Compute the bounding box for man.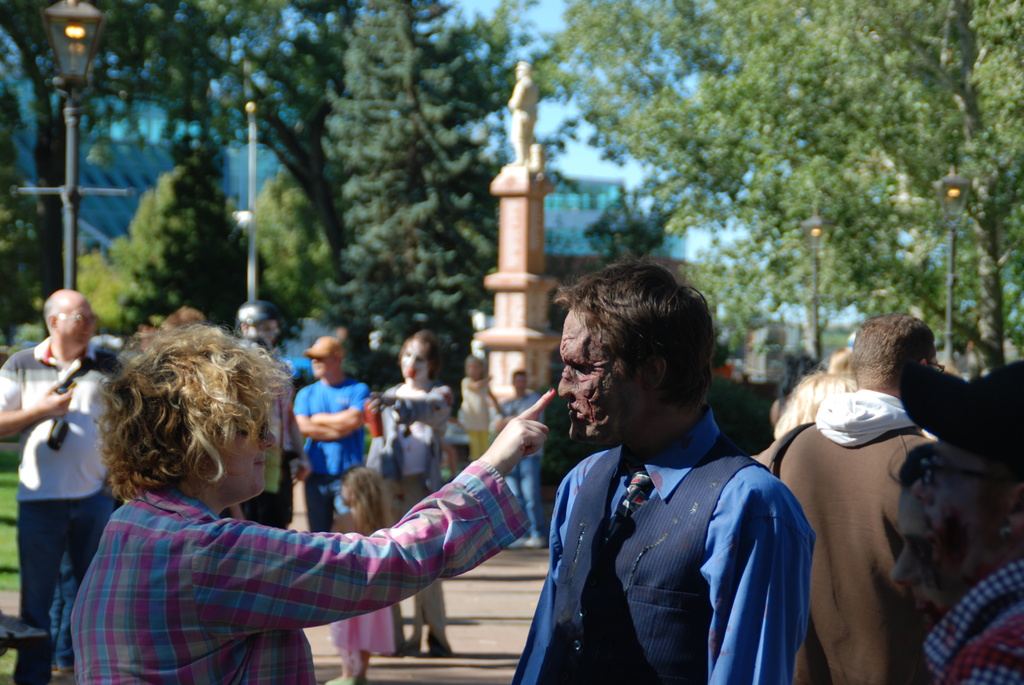
locate(492, 371, 545, 548).
